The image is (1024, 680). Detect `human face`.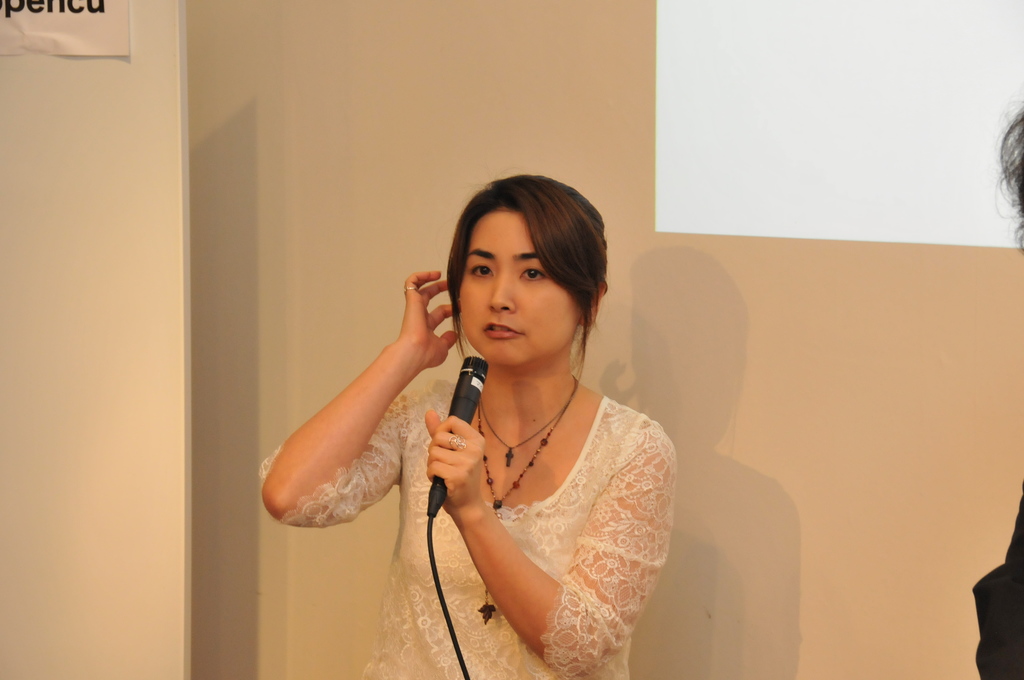
Detection: BBox(461, 206, 577, 366).
